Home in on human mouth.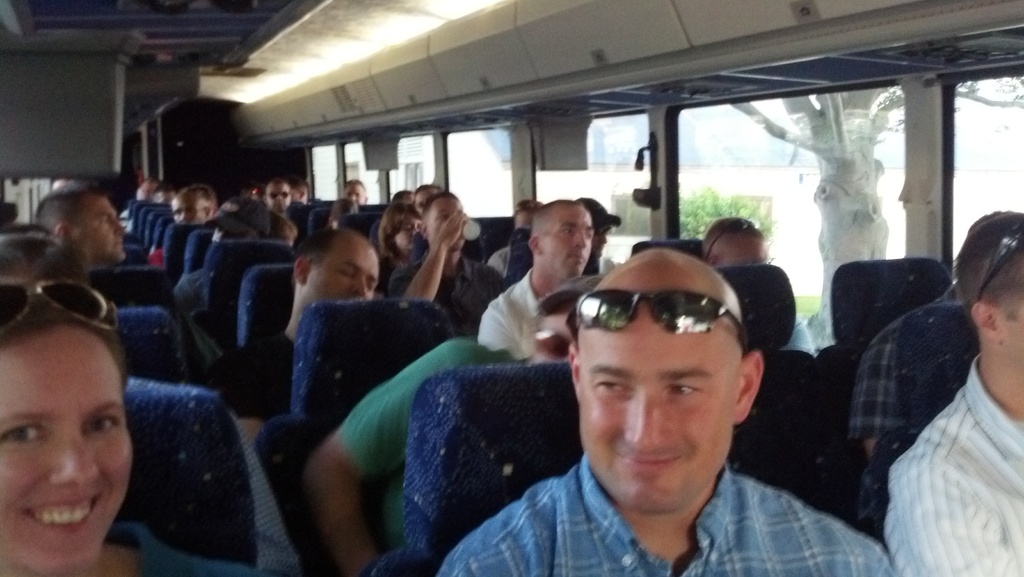
Homed in at <box>618,448,689,472</box>.
